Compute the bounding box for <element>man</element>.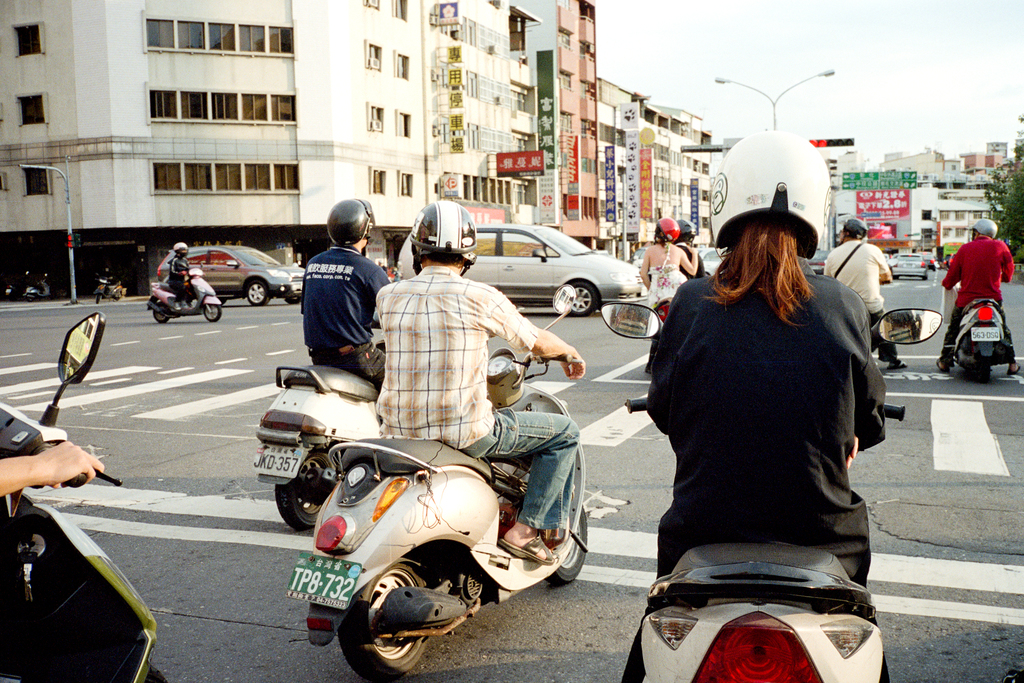
bbox=[938, 217, 1020, 379].
